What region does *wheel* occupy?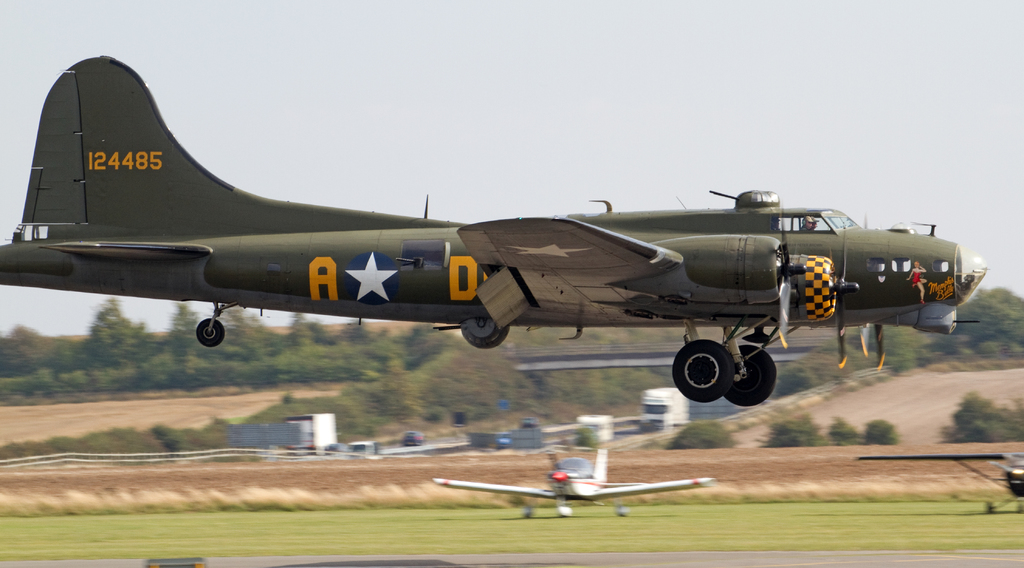
(x1=726, y1=345, x2=776, y2=404).
